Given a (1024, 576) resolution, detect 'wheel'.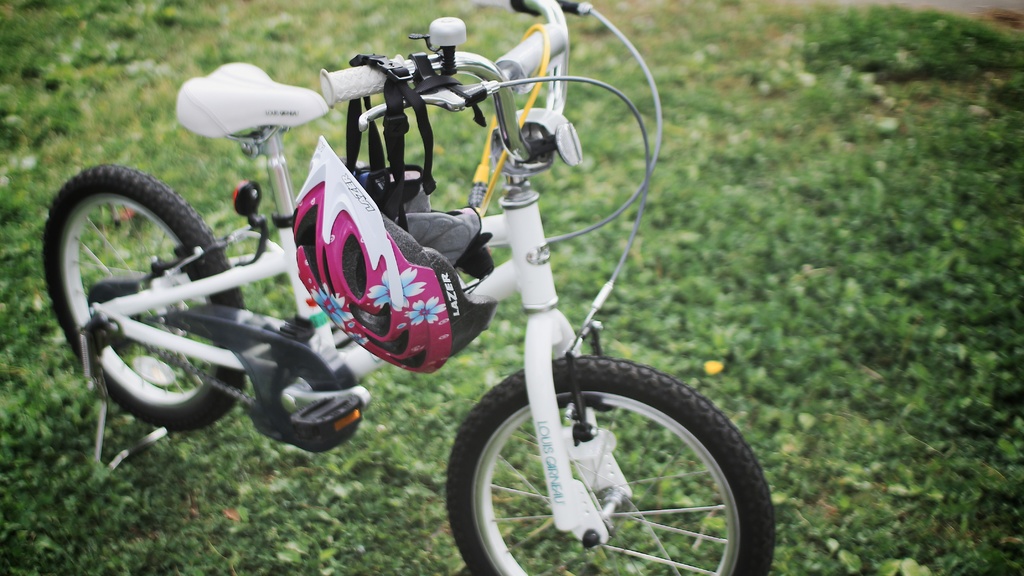
(38,161,252,432).
